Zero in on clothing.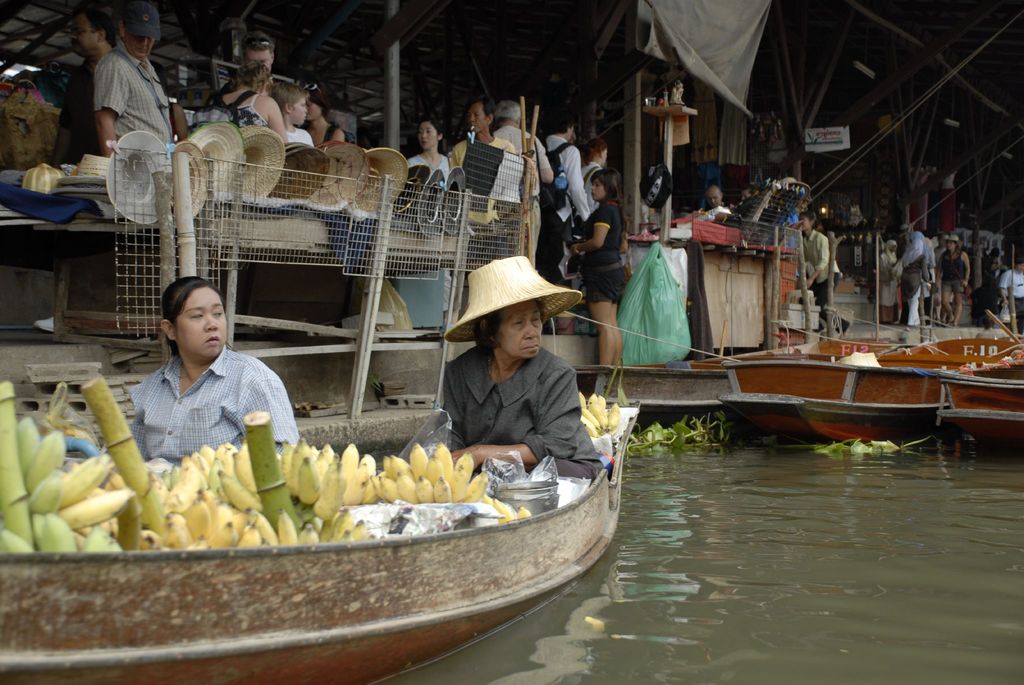
Zeroed in: 941,246,968,291.
